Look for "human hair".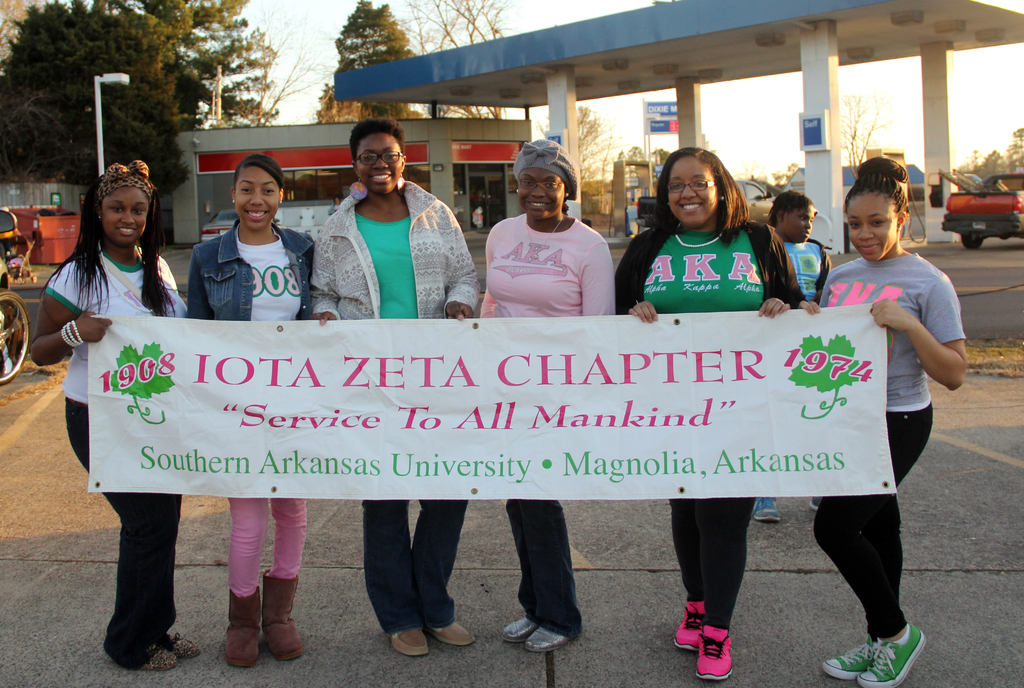
Found: [x1=845, y1=155, x2=911, y2=215].
